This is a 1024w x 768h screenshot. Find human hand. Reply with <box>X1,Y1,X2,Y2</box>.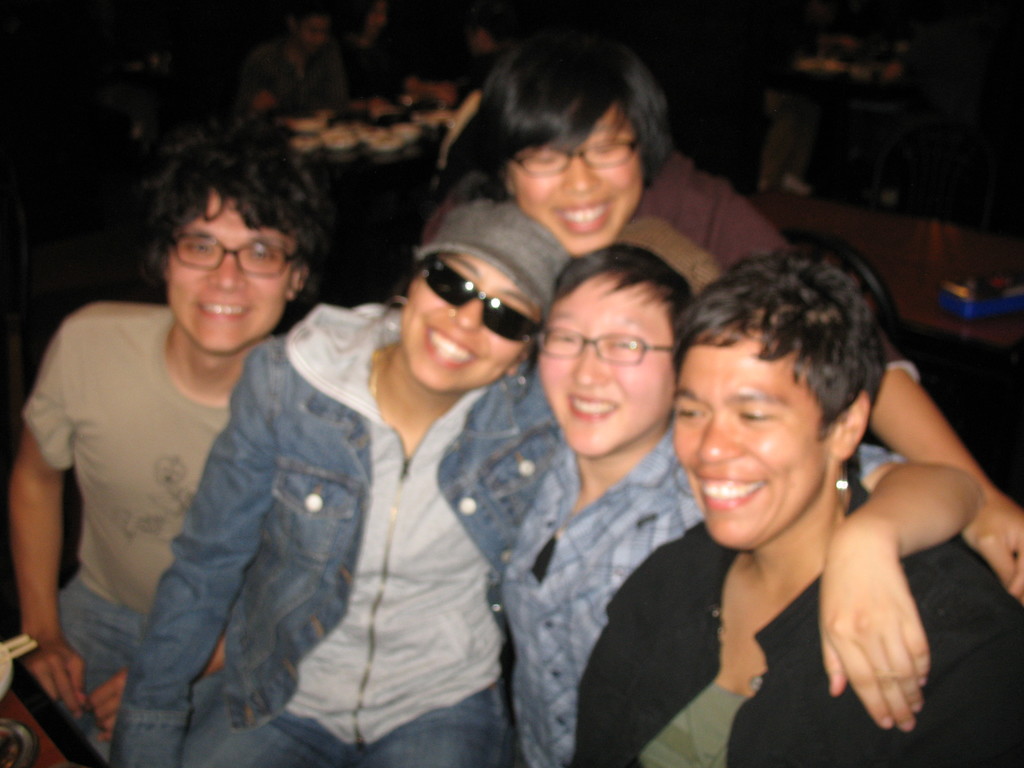
<box>834,435,959,715</box>.
